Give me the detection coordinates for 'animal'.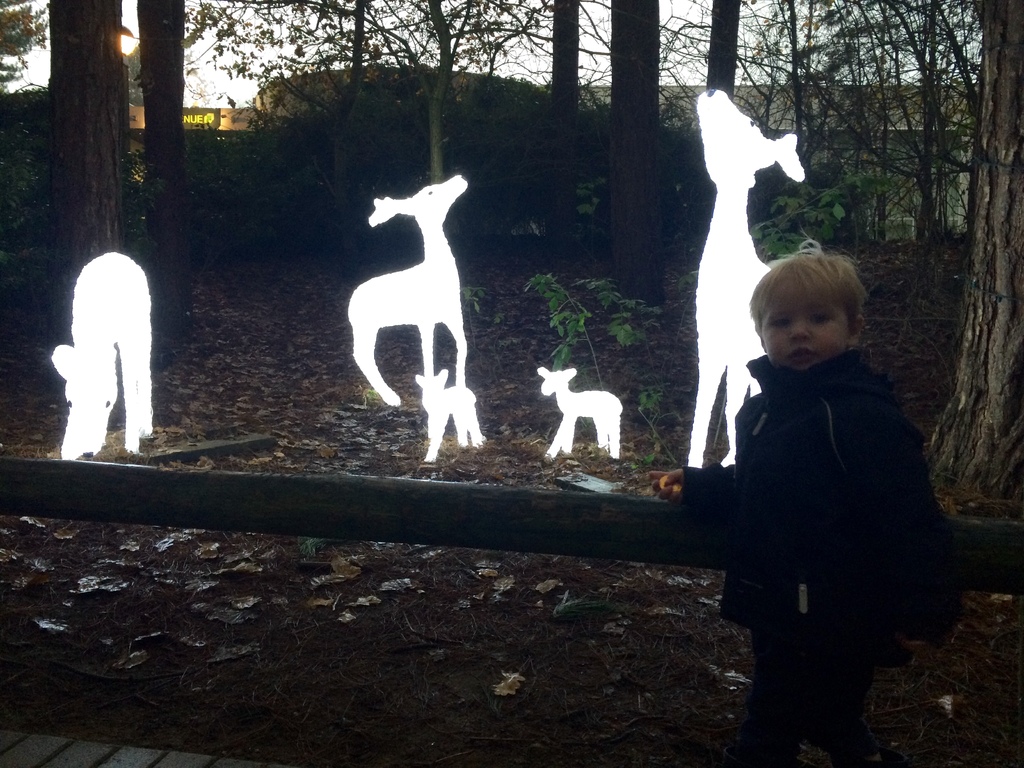
(x1=51, y1=249, x2=153, y2=460).
